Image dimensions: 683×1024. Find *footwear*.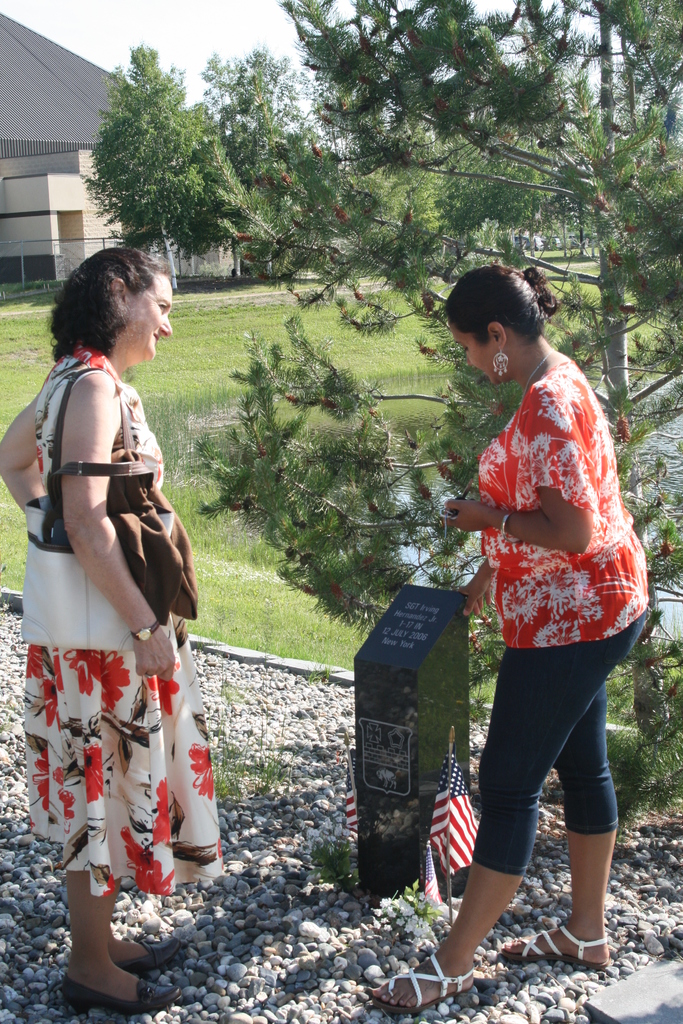
pyautogui.locateOnScreen(506, 922, 611, 968).
